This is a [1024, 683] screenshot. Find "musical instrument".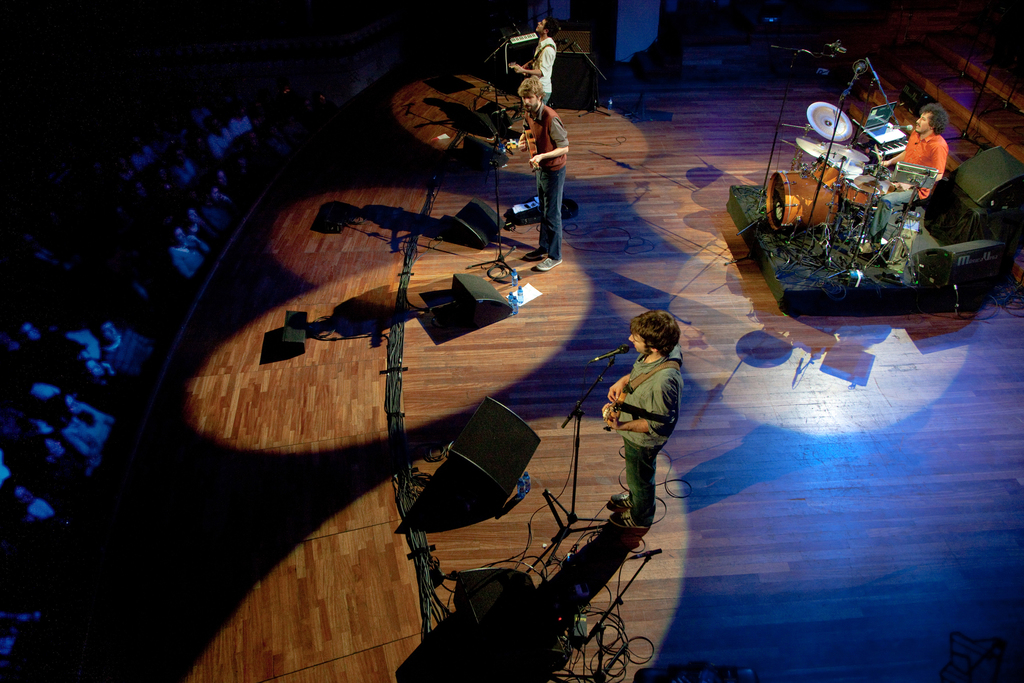
Bounding box: {"left": 602, "top": 362, "right": 686, "bottom": 424}.
